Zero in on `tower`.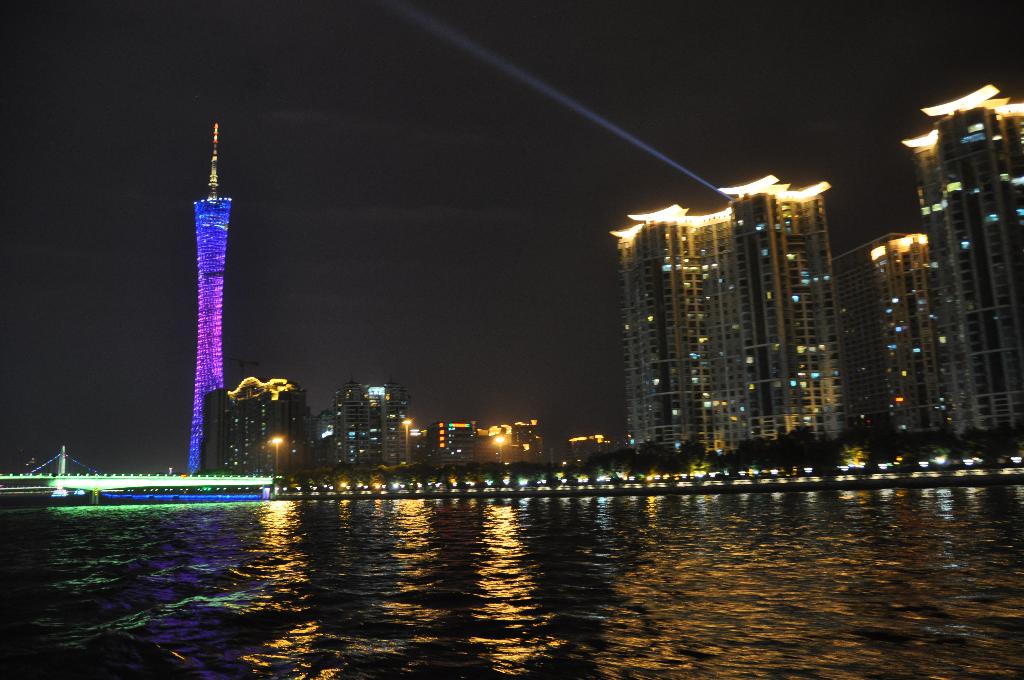
Zeroed in: [left=154, top=125, right=264, bottom=448].
